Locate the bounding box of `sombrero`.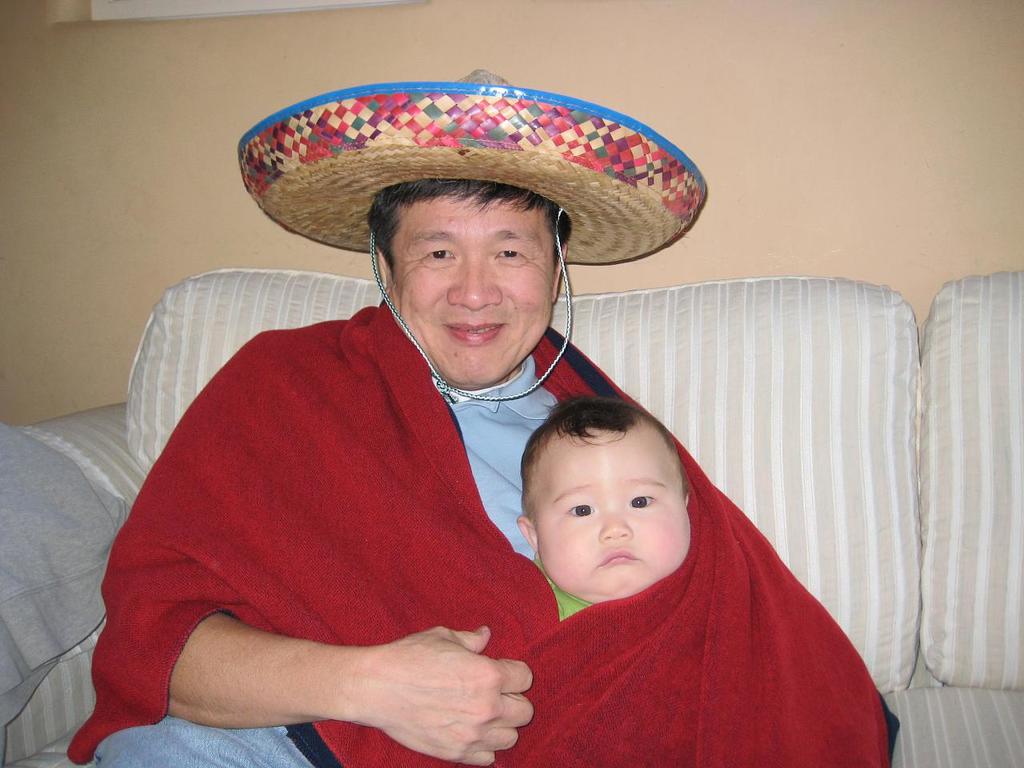
Bounding box: Rect(237, 65, 707, 398).
